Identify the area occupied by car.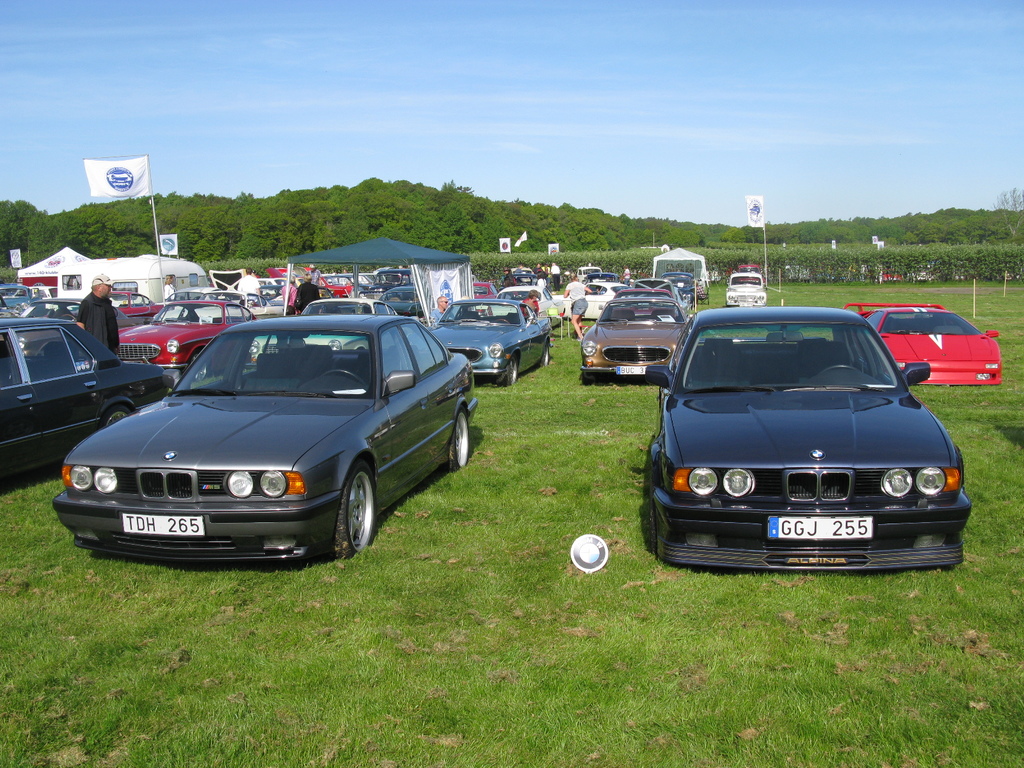
Area: x1=503 y1=271 x2=539 y2=284.
